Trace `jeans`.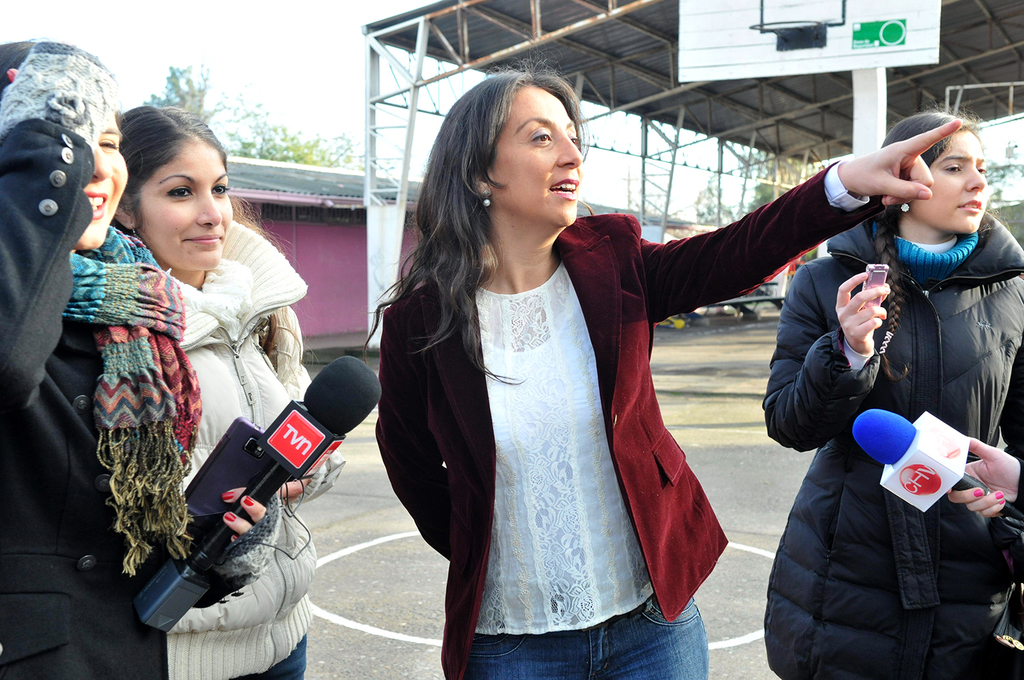
Traced to select_region(225, 636, 306, 679).
